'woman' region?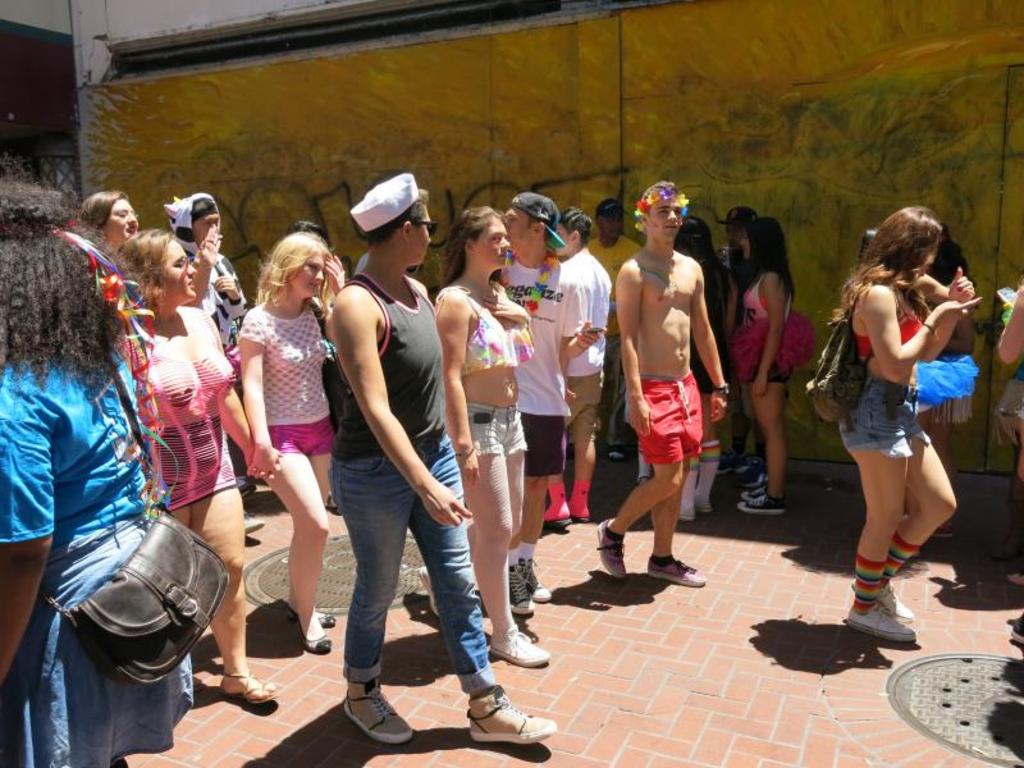
region(0, 151, 197, 767)
